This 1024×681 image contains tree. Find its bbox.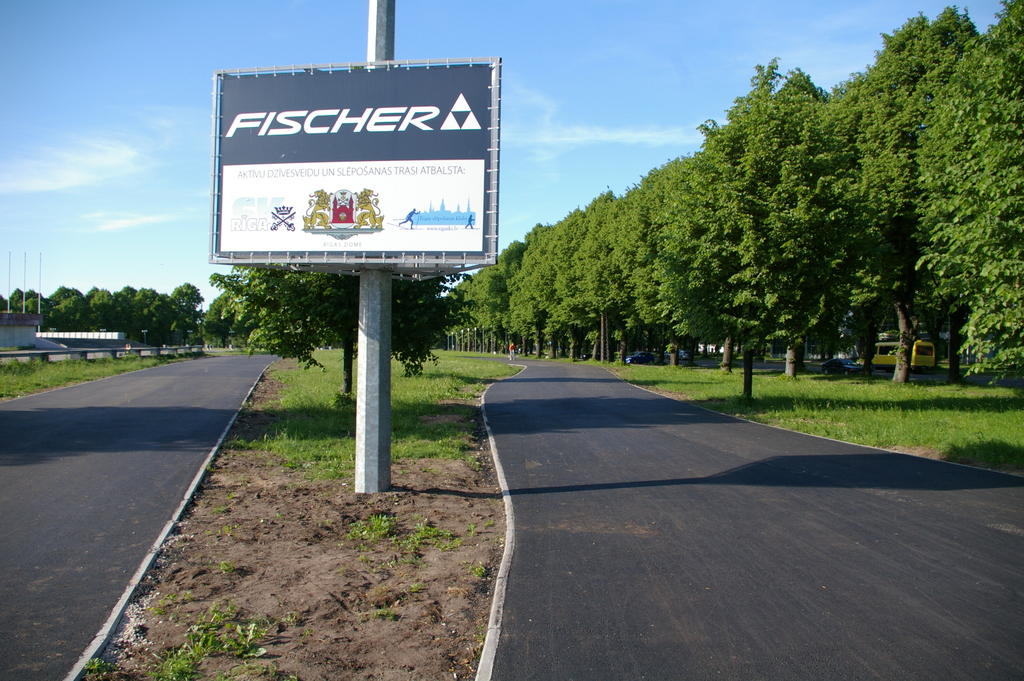
crop(194, 253, 488, 398).
